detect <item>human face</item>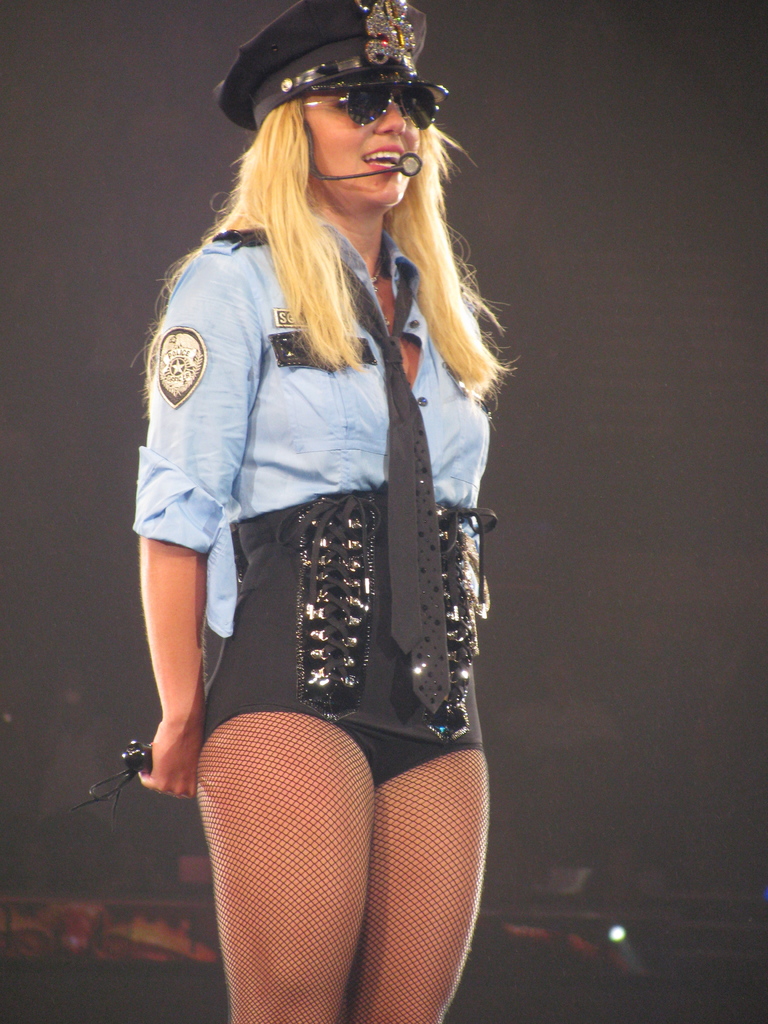
<region>303, 94, 420, 206</region>
